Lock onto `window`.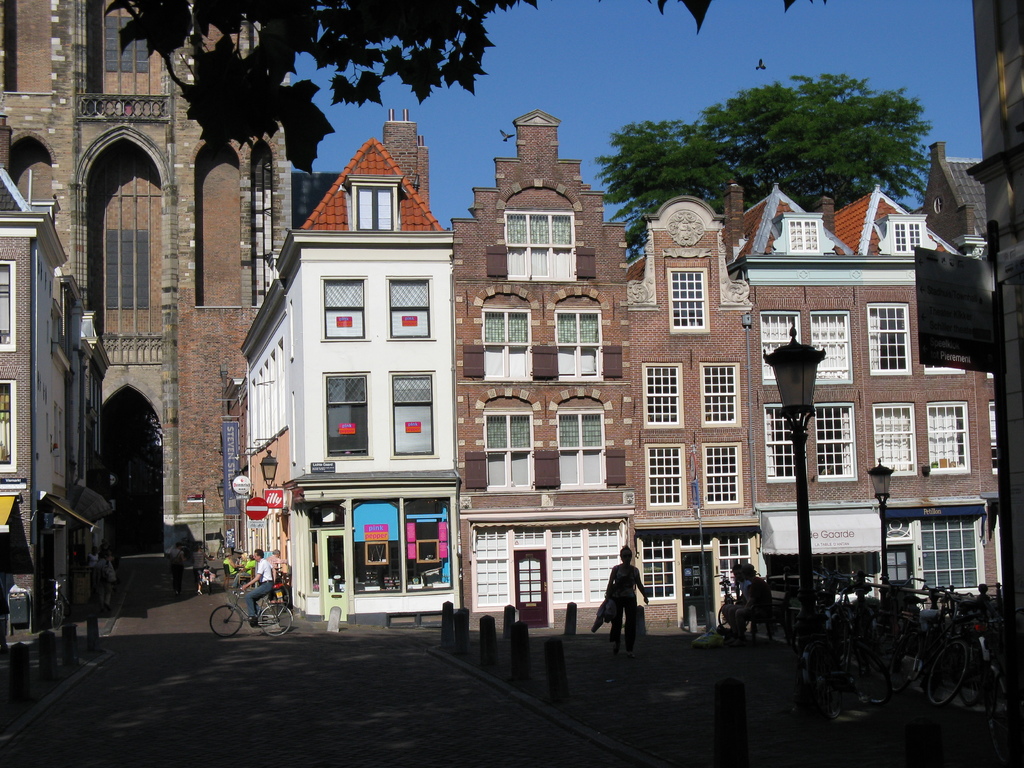
Locked: [left=667, top=265, right=710, bottom=333].
